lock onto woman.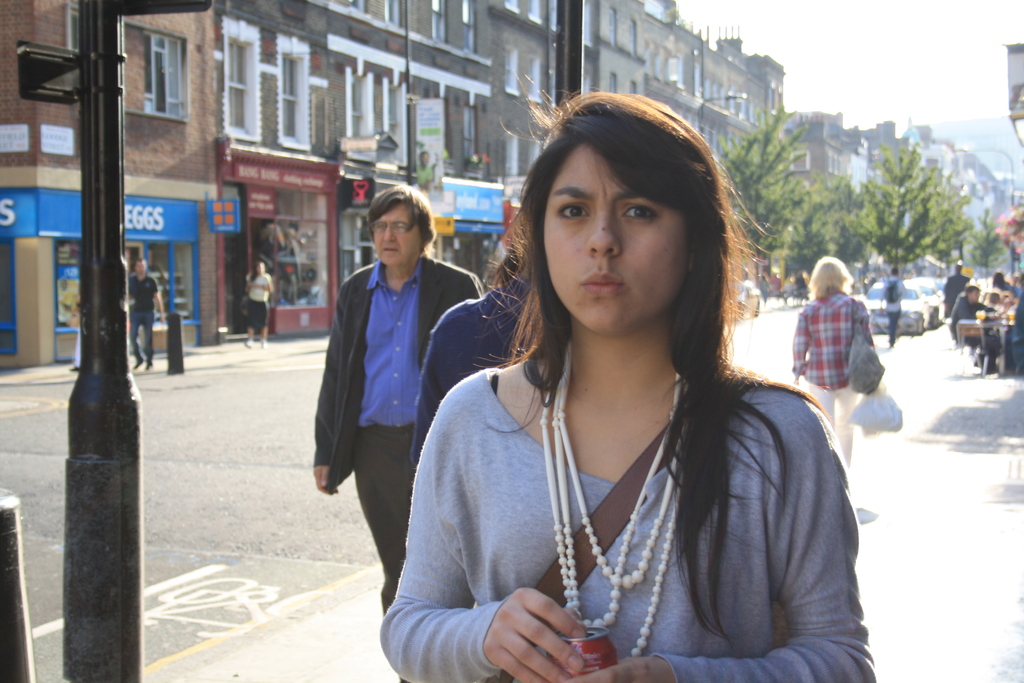
Locked: BBox(380, 67, 878, 682).
